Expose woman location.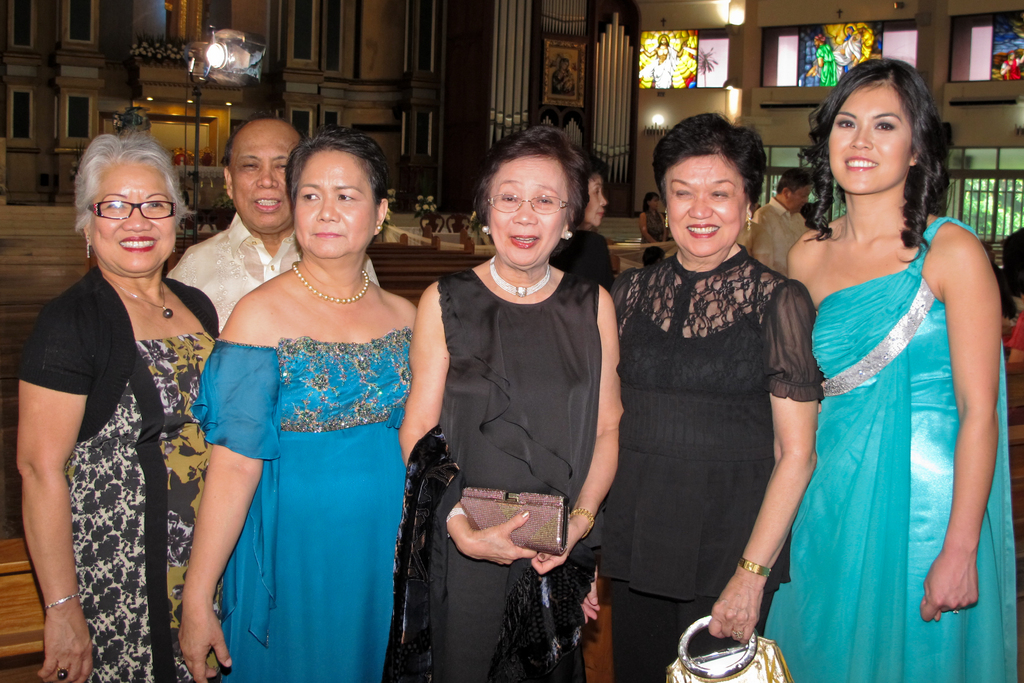
Exposed at select_region(177, 125, 419, 682).
